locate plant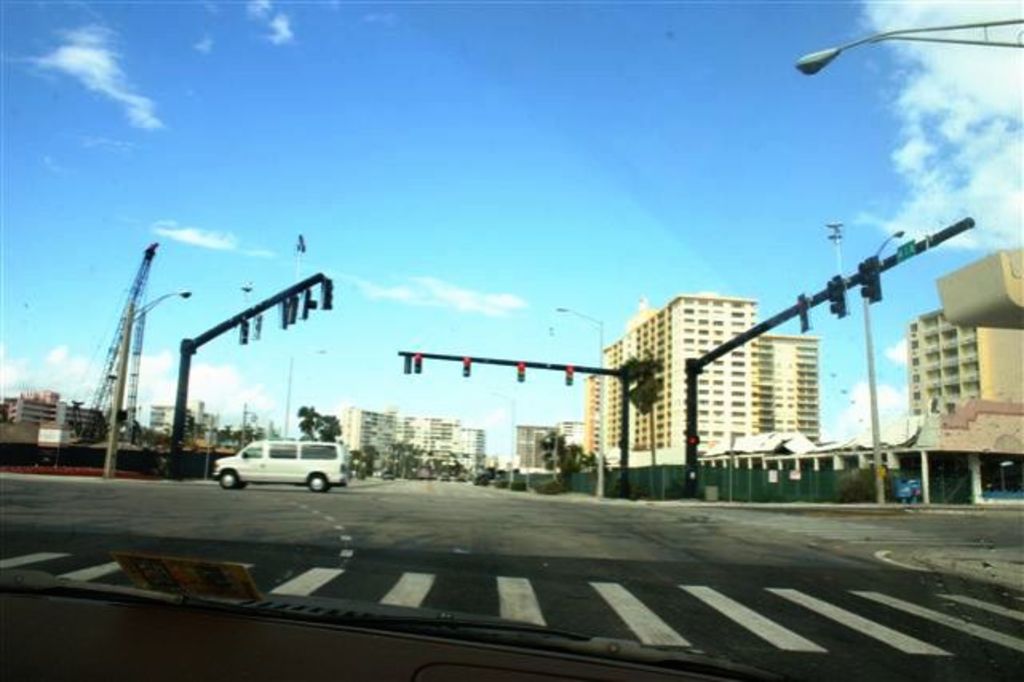
[837, 474, 875, 498]
